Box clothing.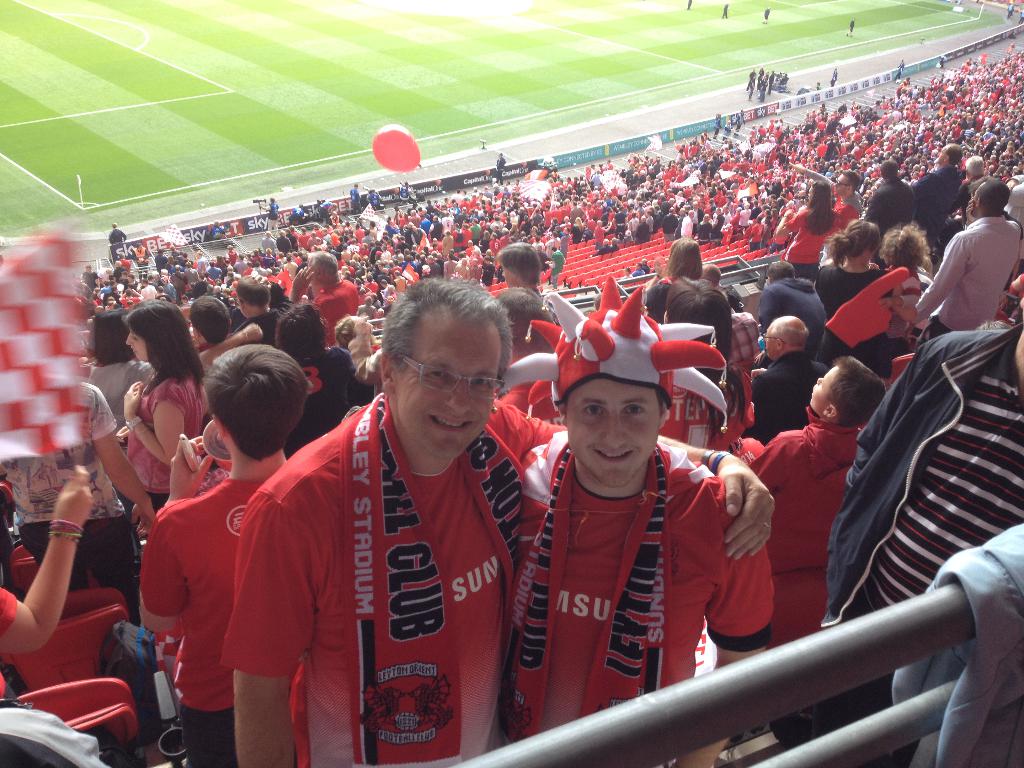
760,6,772,20.
